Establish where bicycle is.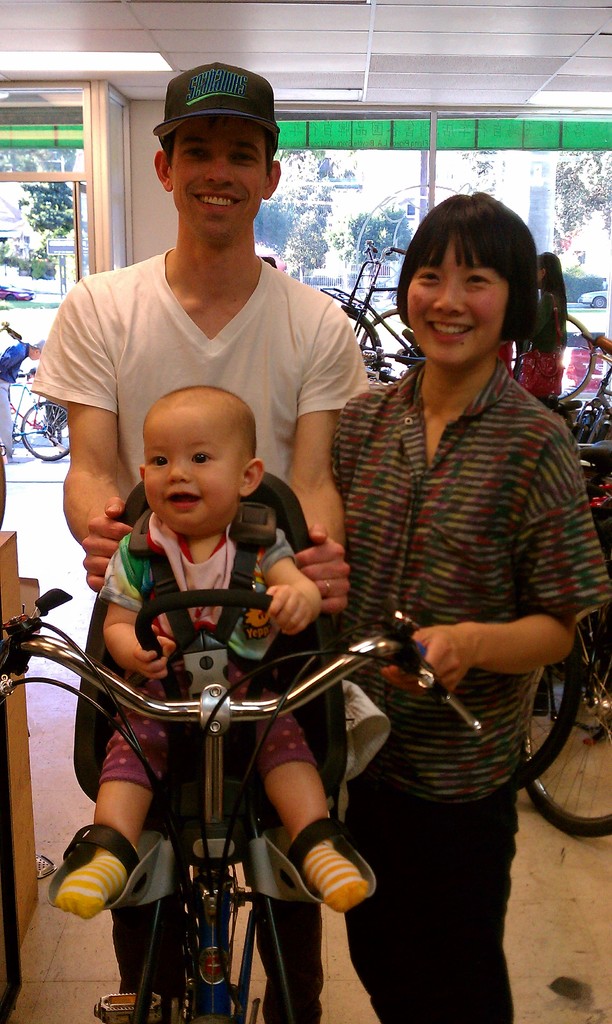
Established at <region>553, 340, 611, 440</region>.
